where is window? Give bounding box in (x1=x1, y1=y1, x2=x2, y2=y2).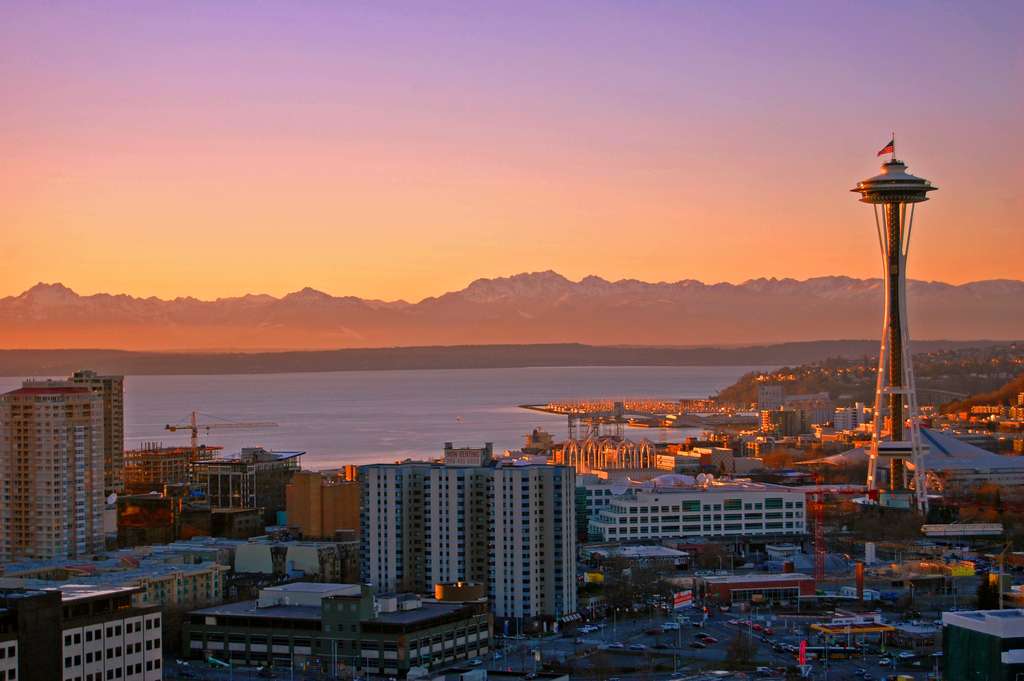
(x1=9, y1=669, x2=19, y2=680).
